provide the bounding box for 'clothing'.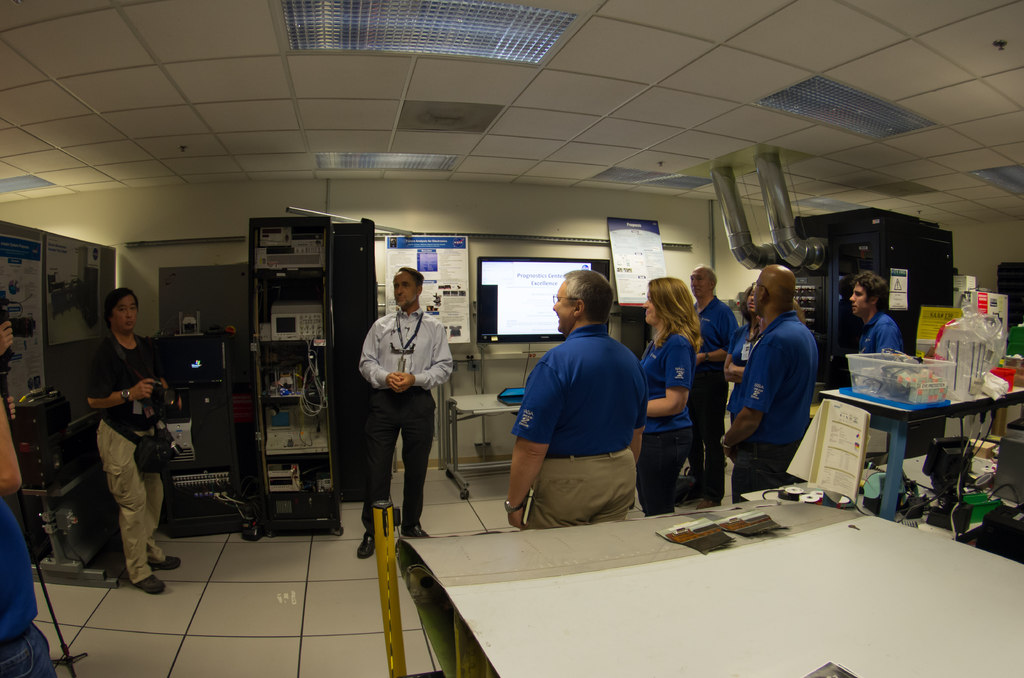
77/323/164/571.
